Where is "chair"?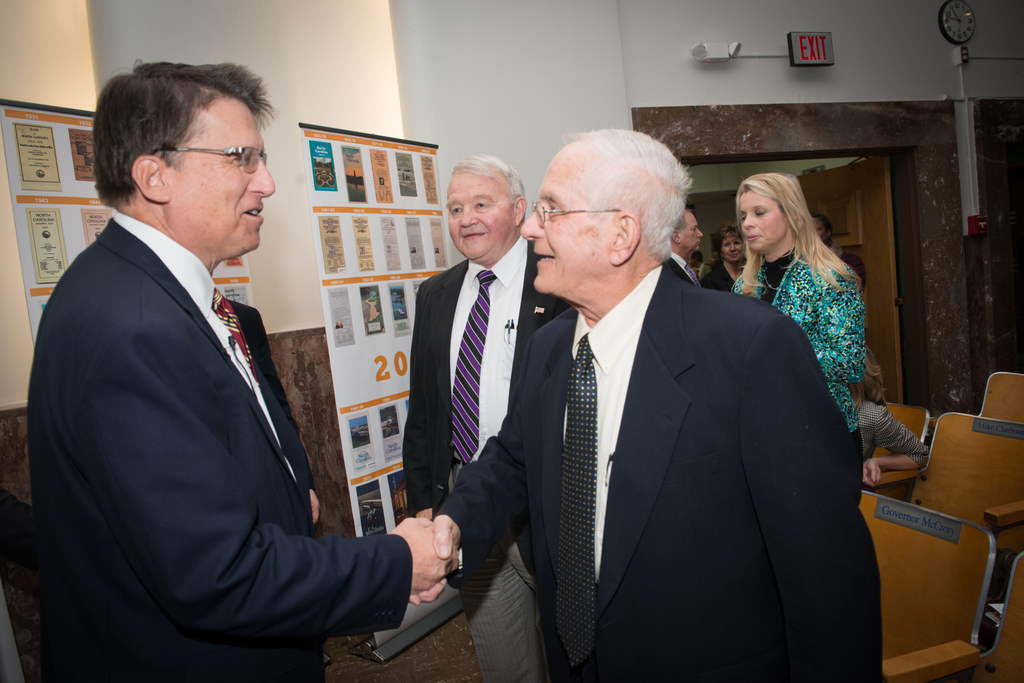
[868,402,931,486].
